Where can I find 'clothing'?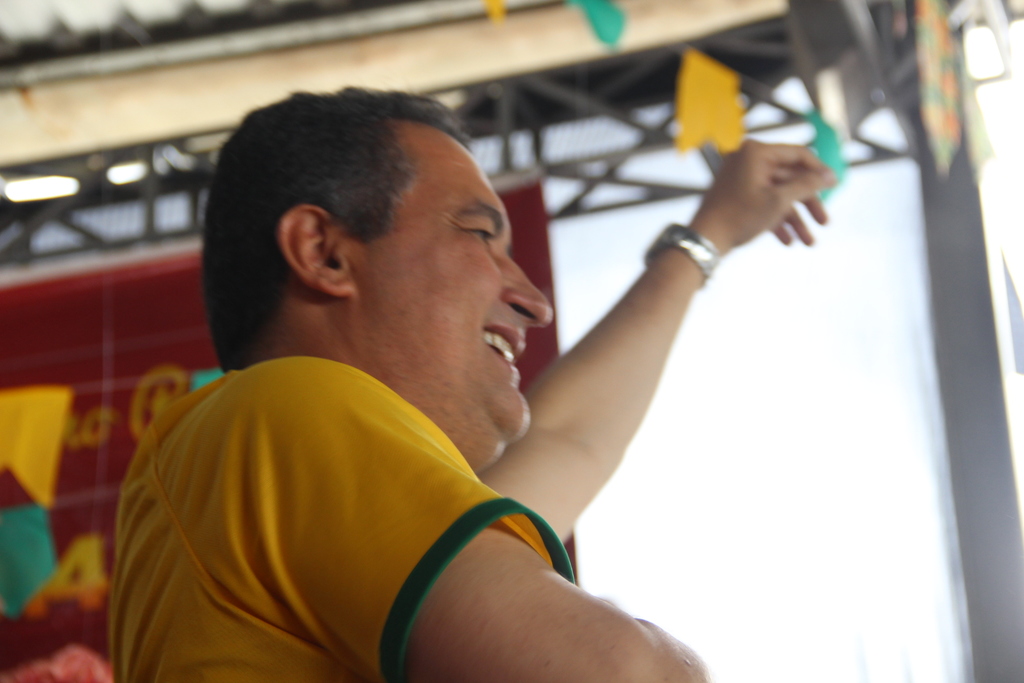
You can find it at 105,339,625,671.
